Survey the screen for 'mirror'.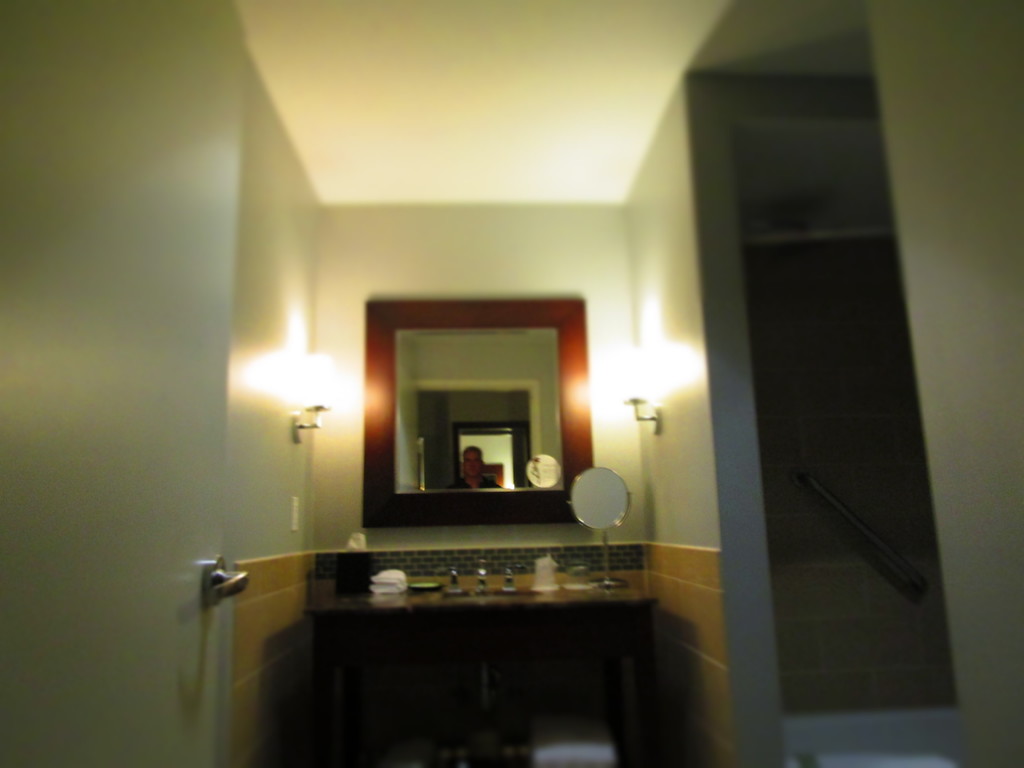
Survey found: 397, 327, 562, 497.
